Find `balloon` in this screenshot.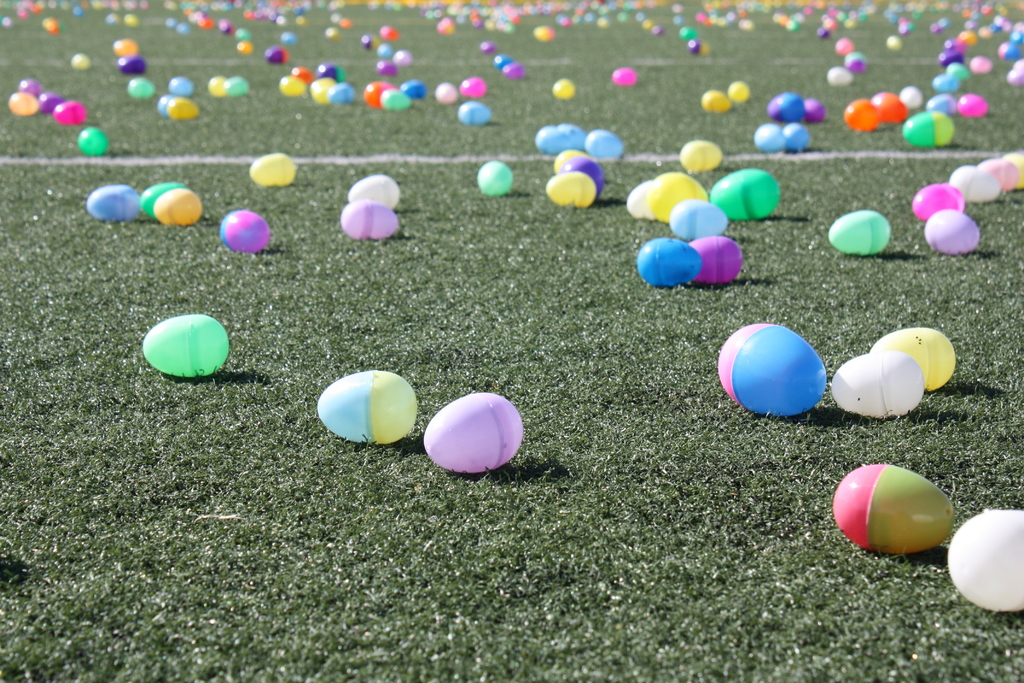
The bounding box for `balloon` is 492 55 509 68.
